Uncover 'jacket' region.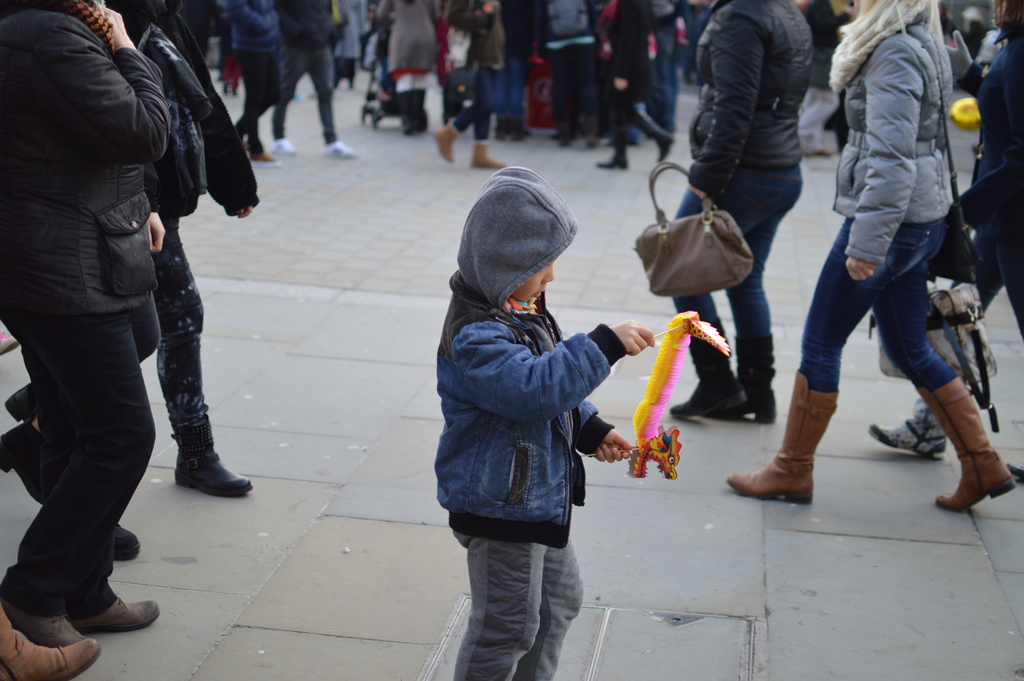
Uncovered: BBox(433, 167, 624, 550).
